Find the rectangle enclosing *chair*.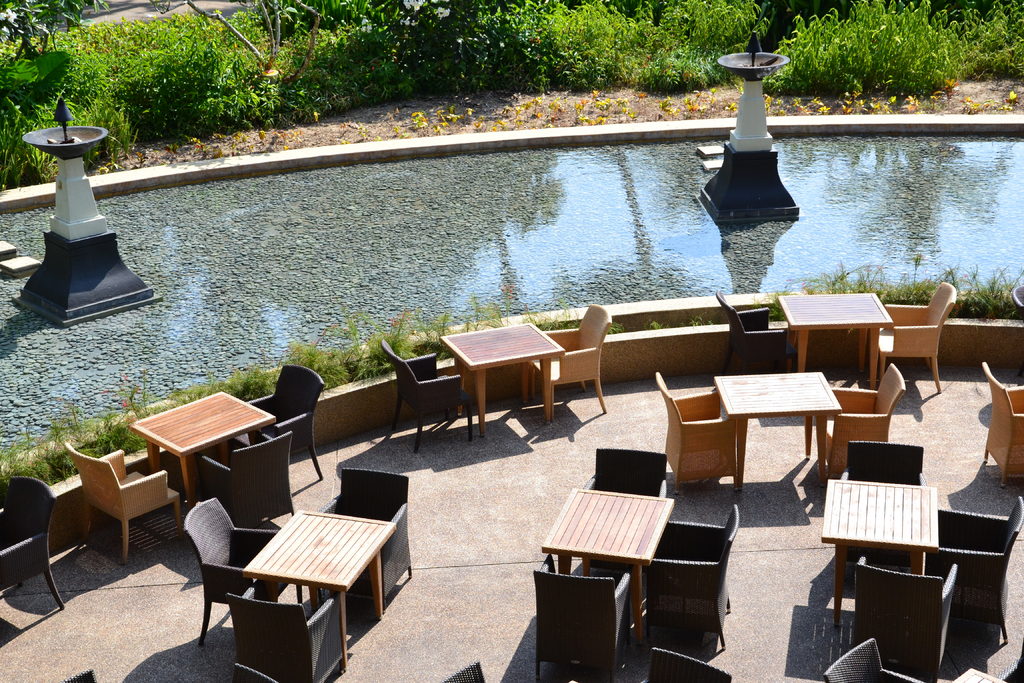
l=652, t=365, r=741, b=498.
